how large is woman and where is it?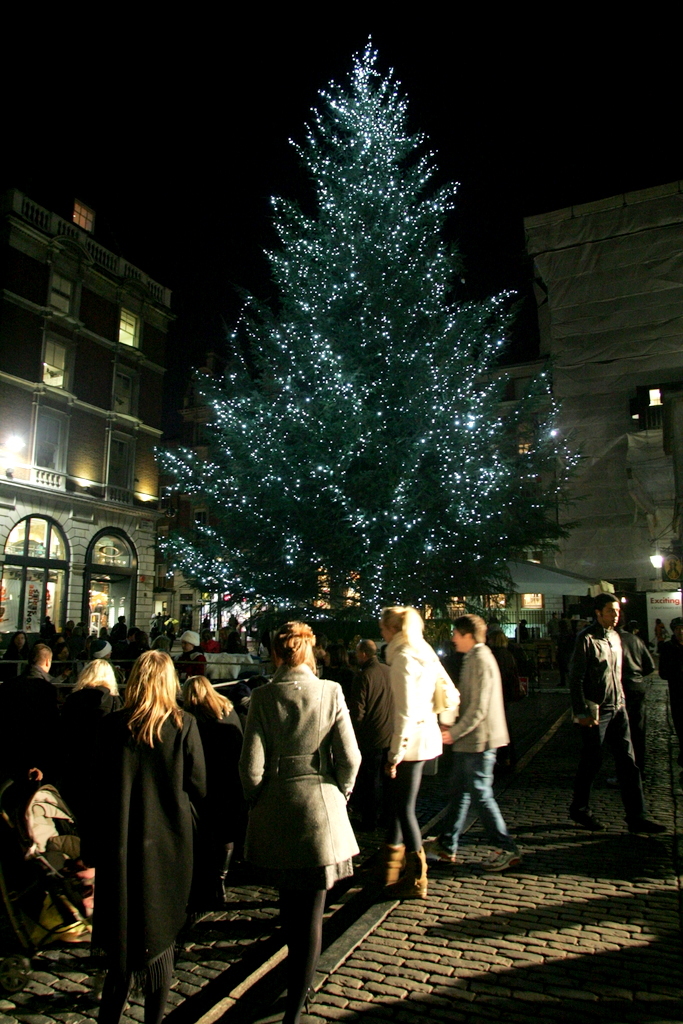
Bounding box: <bbox>61, 658, 119, 876</bbox>.
